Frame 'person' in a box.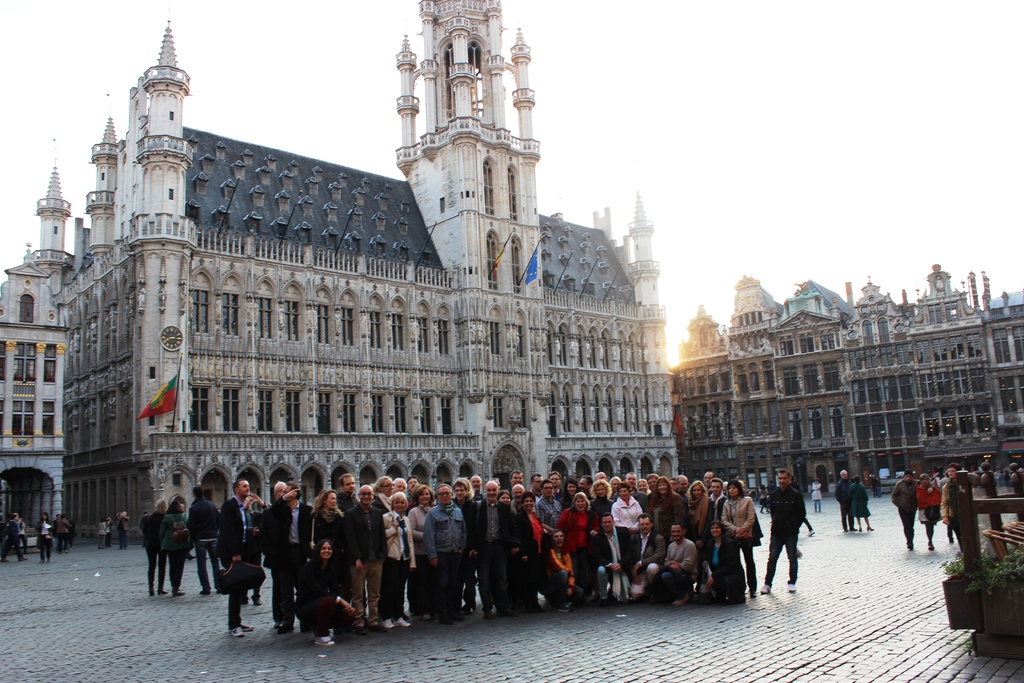
x1=35, y1=509, x2=54, y2=559.
